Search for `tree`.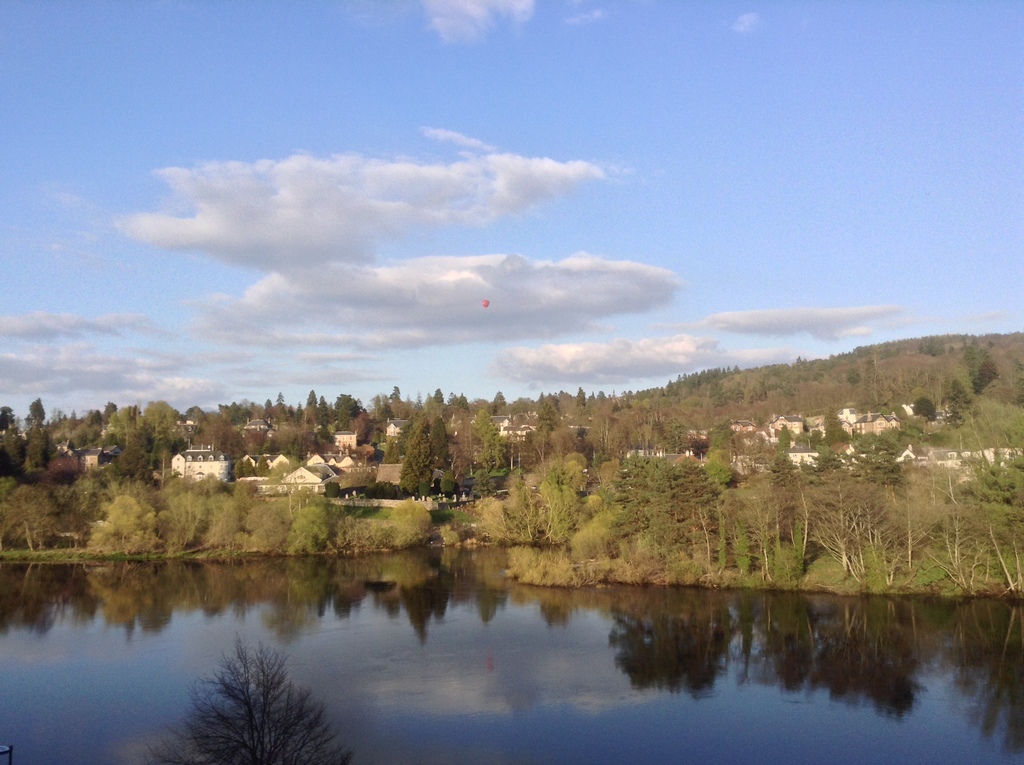
Found at x1=151, y1=433, x2=173, y2=488.
